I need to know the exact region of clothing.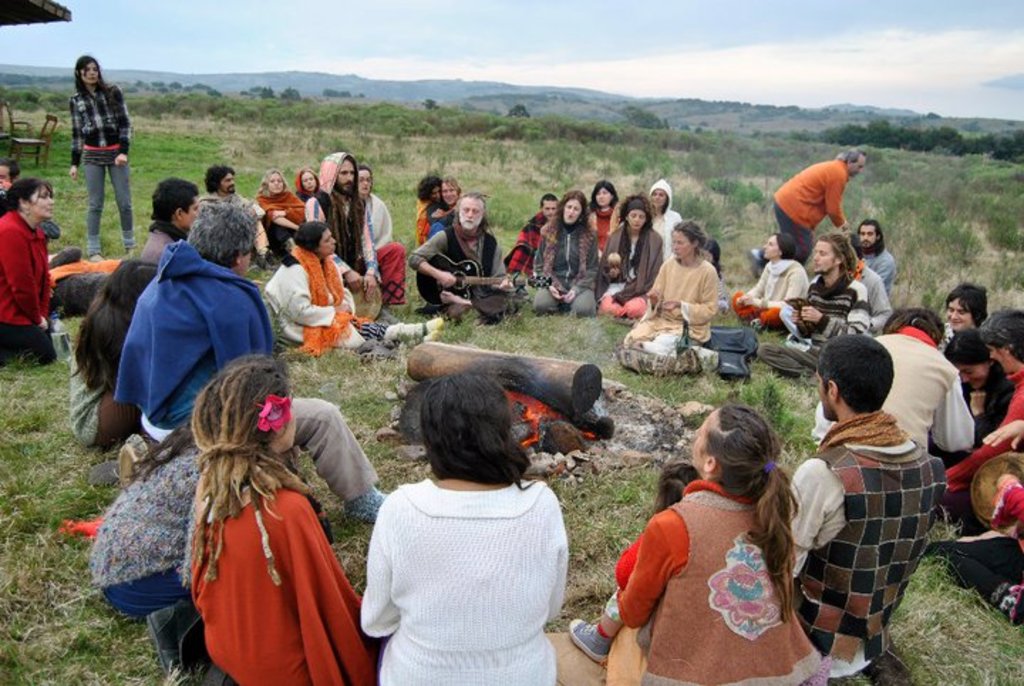
Region: (left=508, top=209, right=549, bottom=279).
